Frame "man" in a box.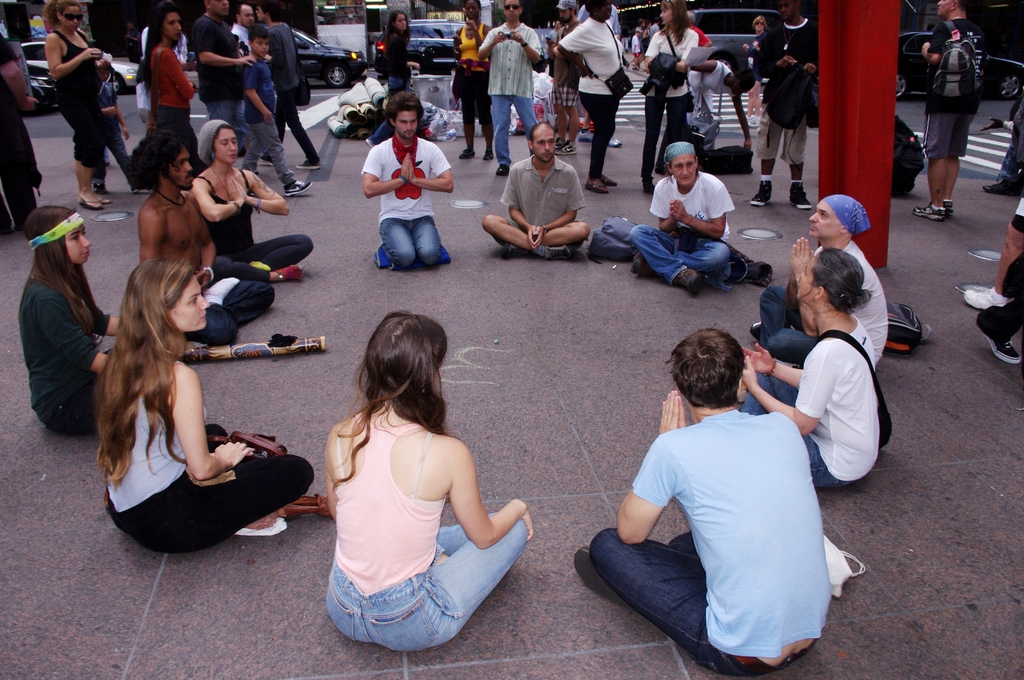
x1=135, y1=131, x2=275, y2=348.
